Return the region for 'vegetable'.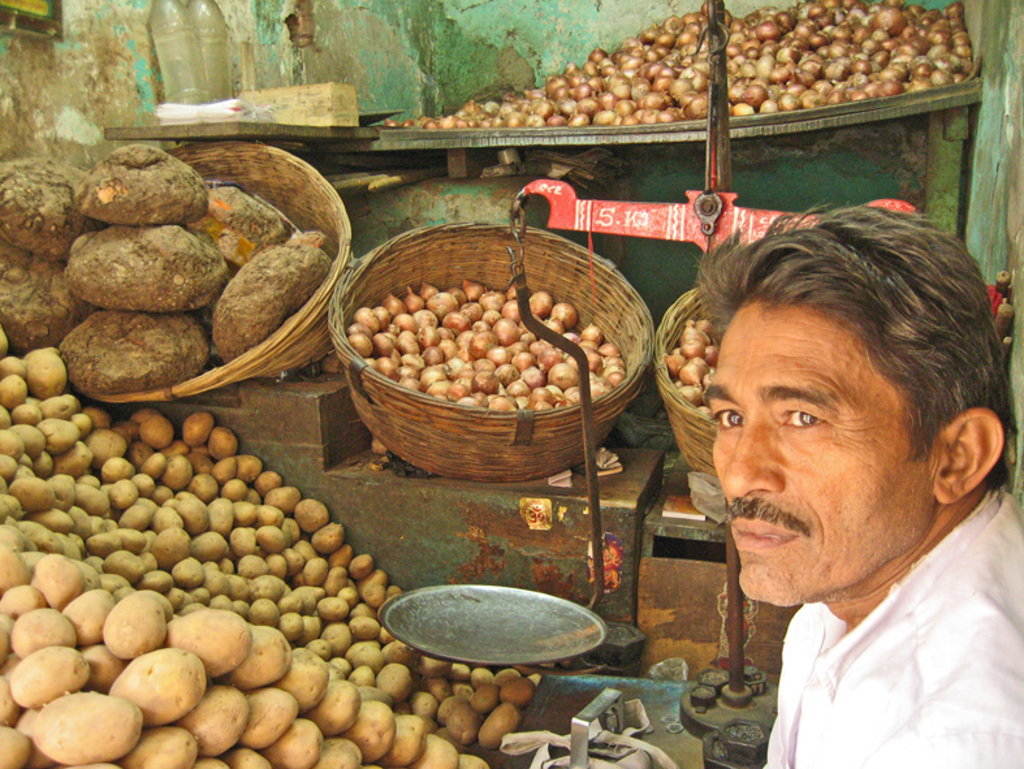
{"left": 187, "top": 760, "right": 229, "bottom": 768}.
